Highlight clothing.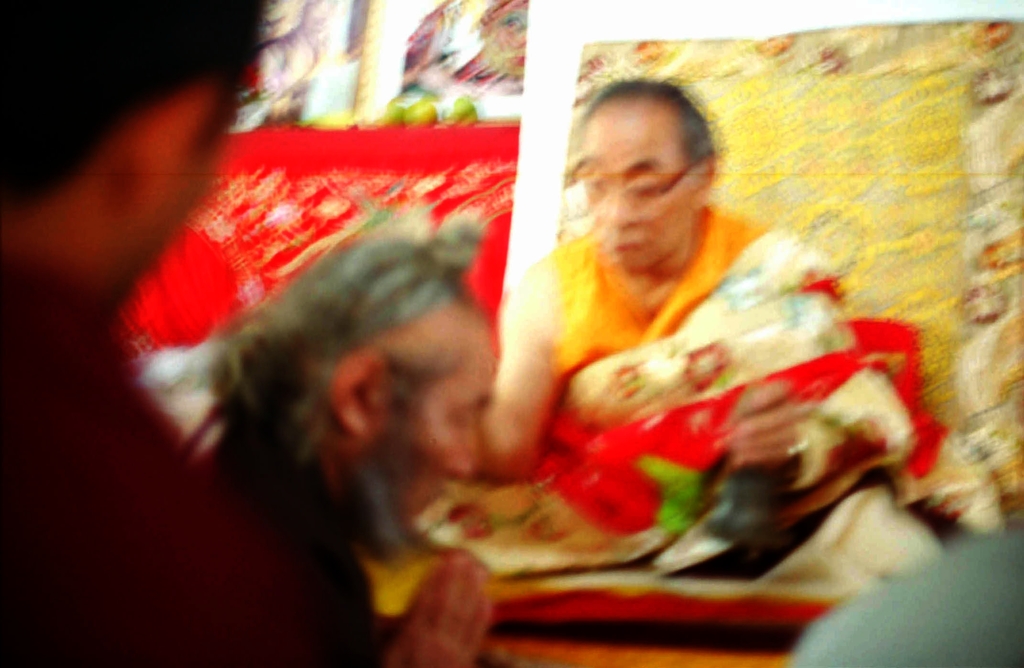
Highlighted region: 782 527 1023 667.
